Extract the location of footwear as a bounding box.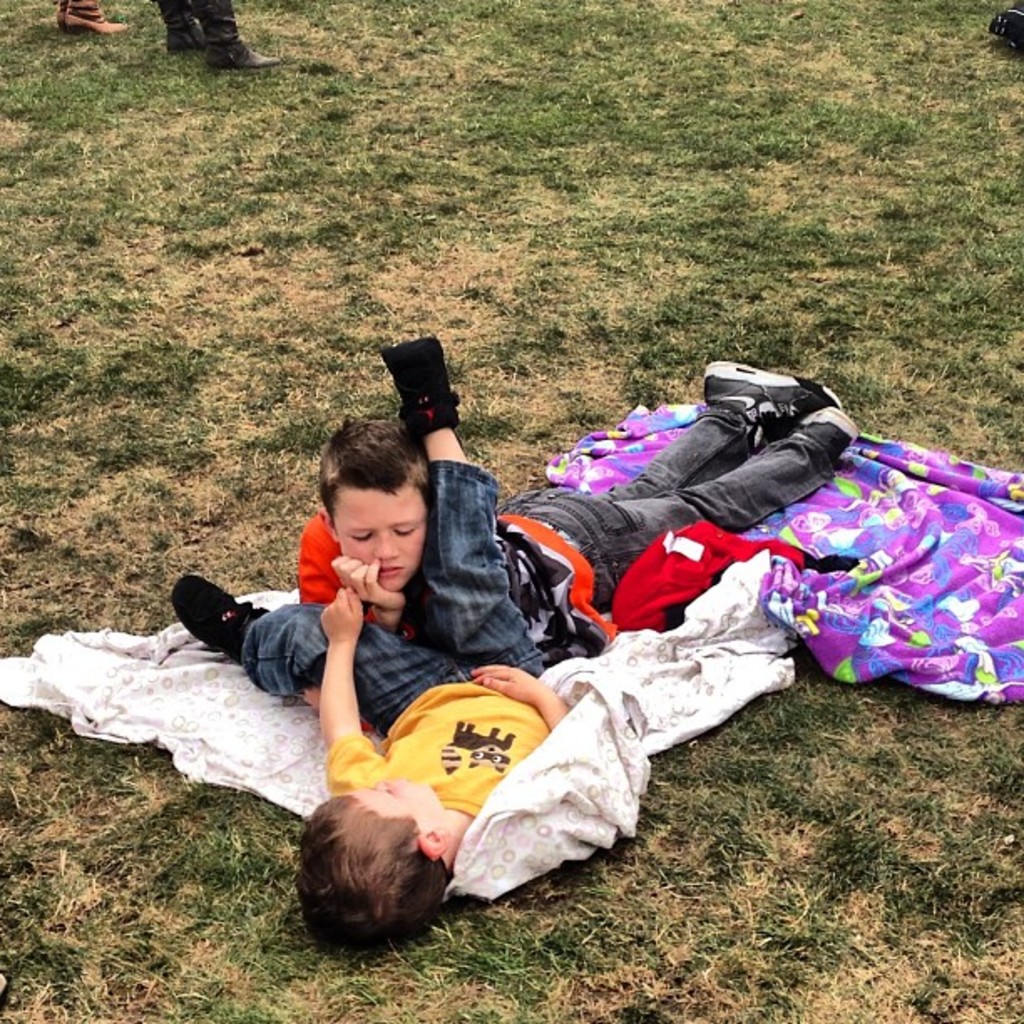
159, 566, 253, 686.
